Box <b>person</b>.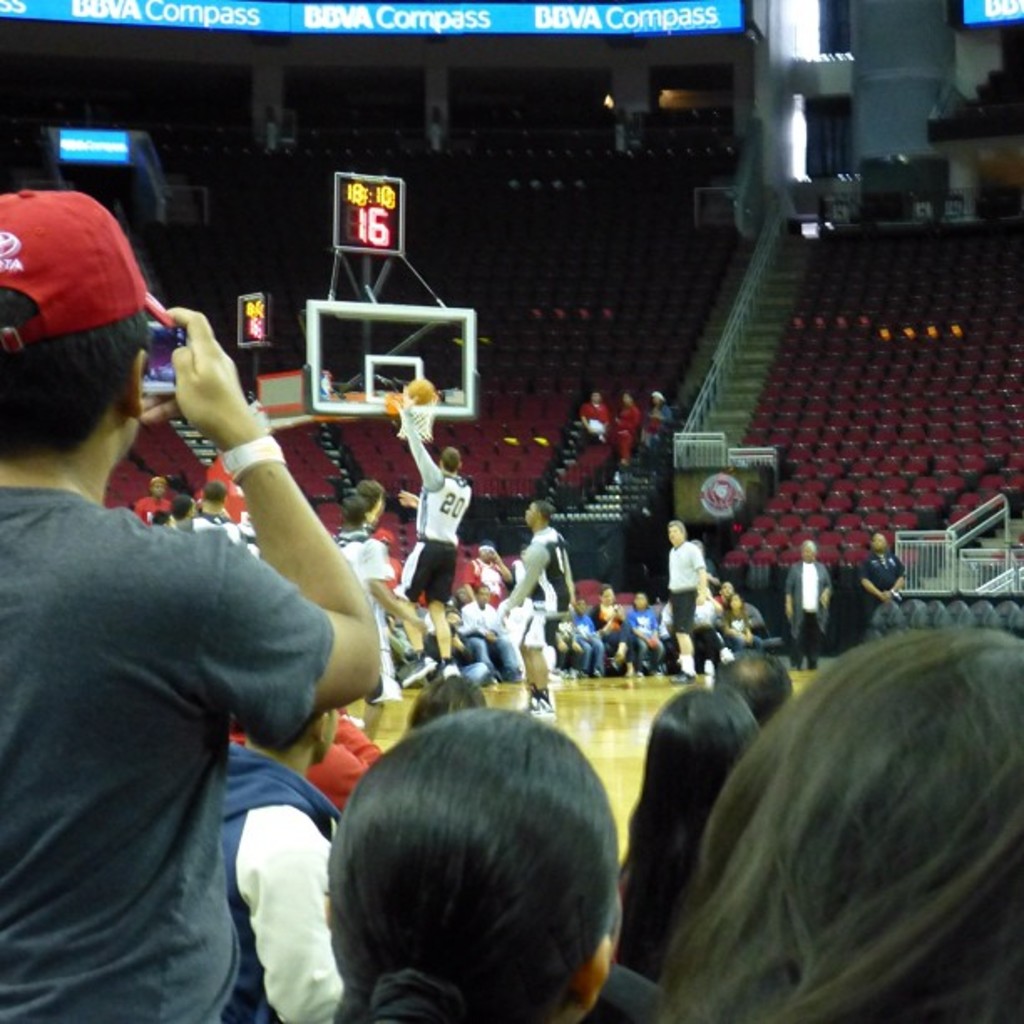
rect(402, 385, 472, 686).
